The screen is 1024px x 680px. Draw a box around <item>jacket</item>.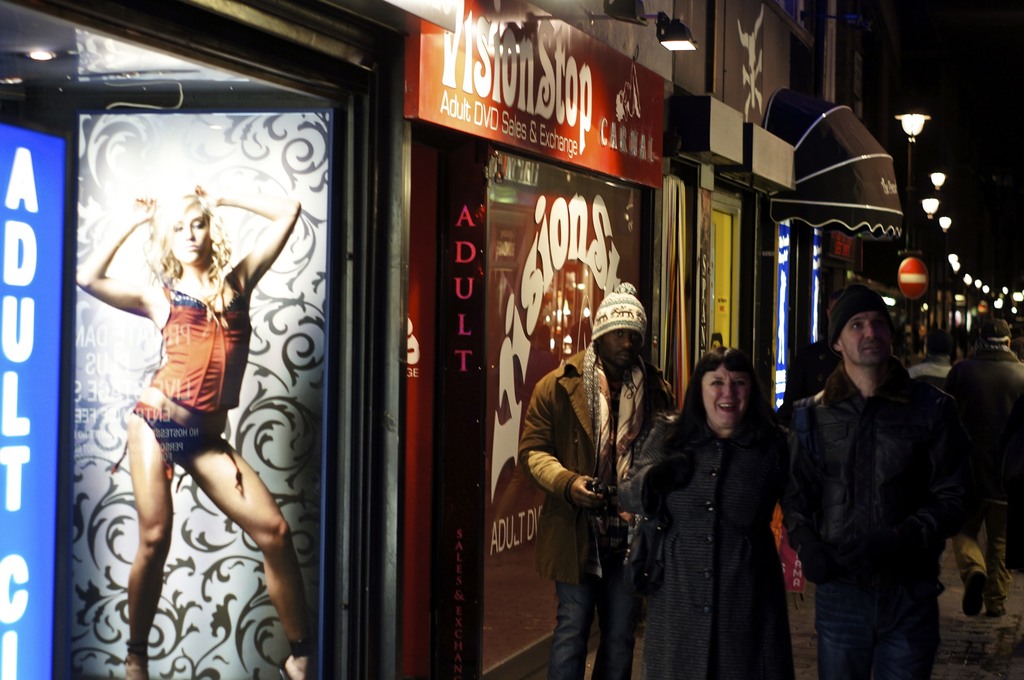
<bbox>631, 372, 815, 670</bbox>.
